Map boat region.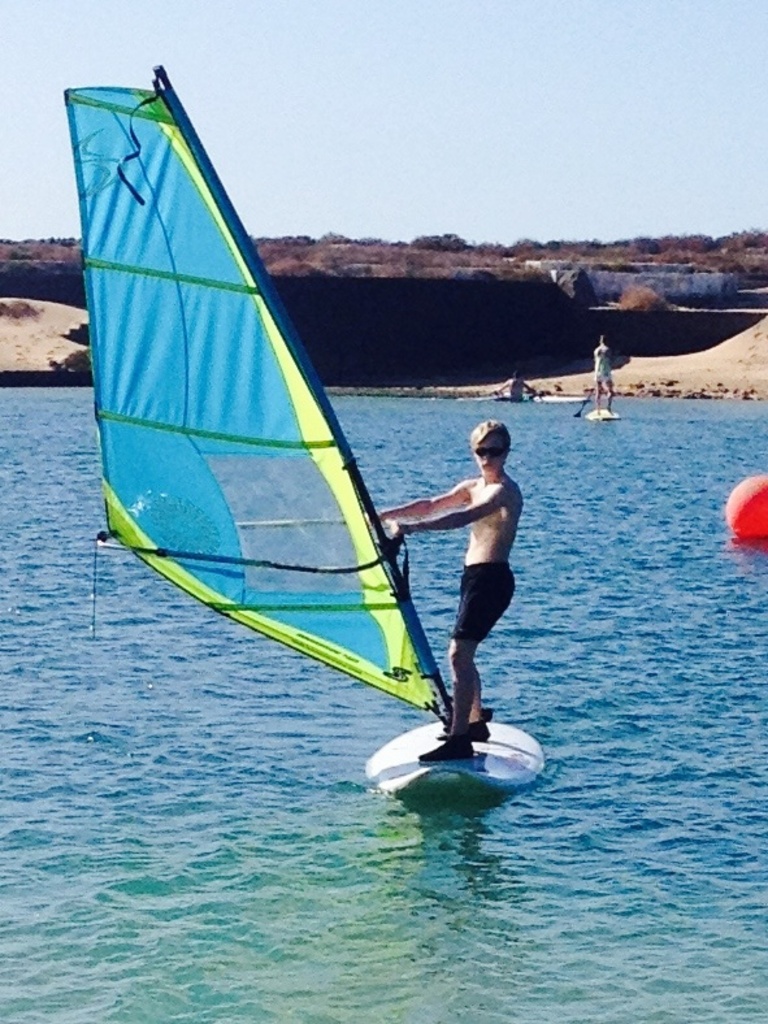
Mapped to <box>582,403,624,429</box>.
